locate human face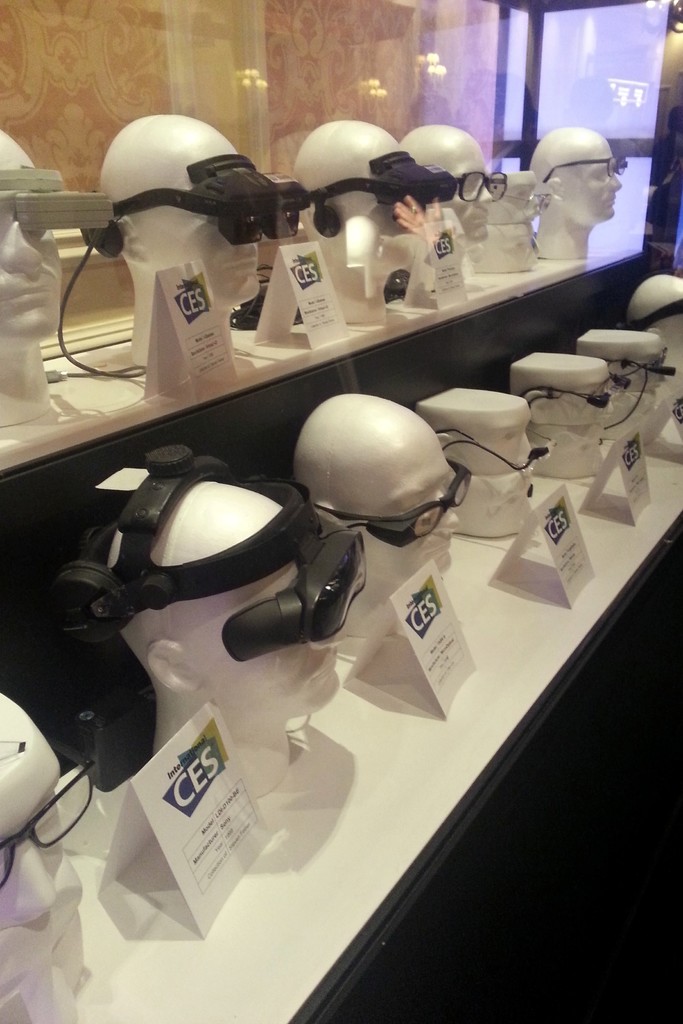
[left=563, top=134, right=623, bottom=225]
